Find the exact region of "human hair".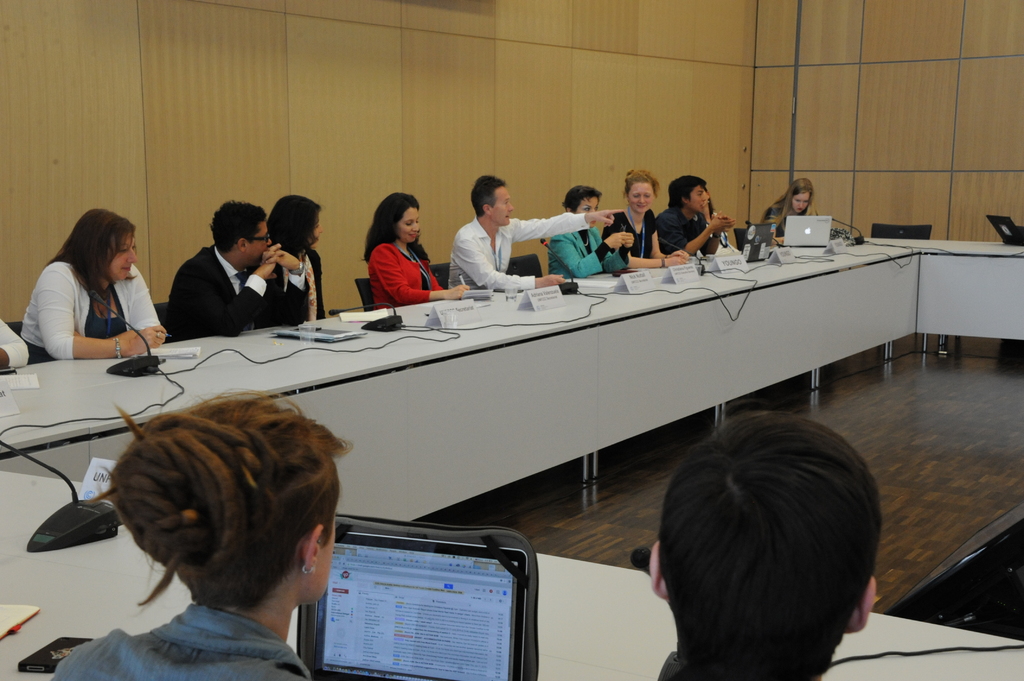
Exact region: (x1=626, y1=170, x2=659, y2=197).
